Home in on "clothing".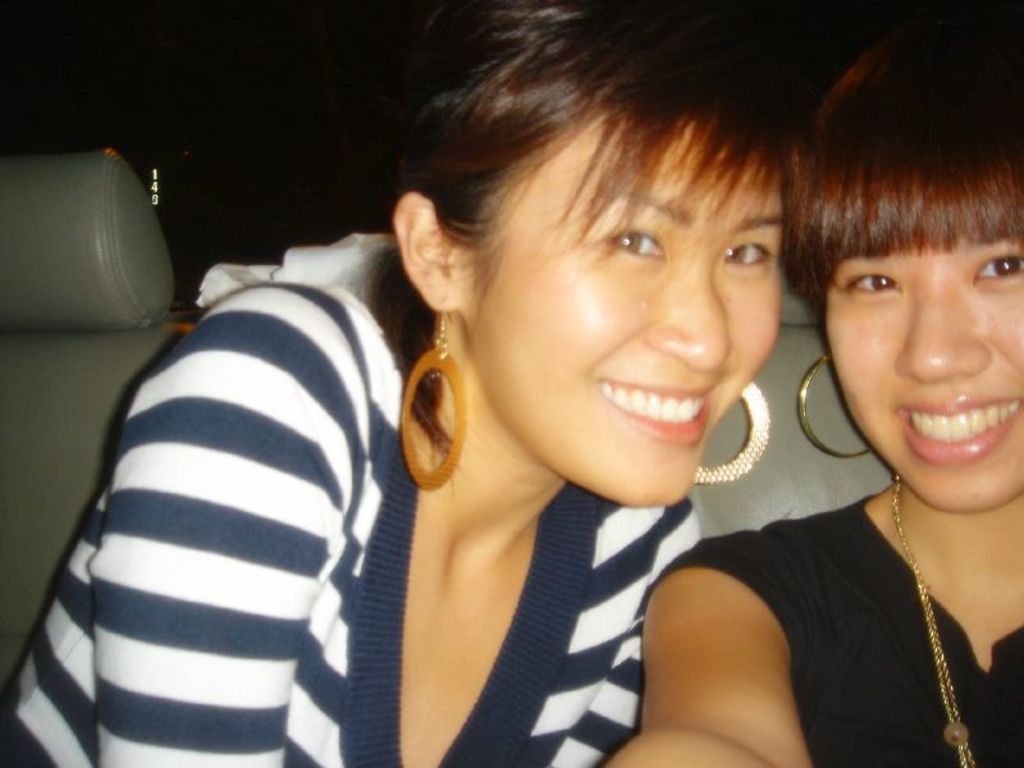
Homed in at x1=649, y1=499, x2=1023, y2=767.
